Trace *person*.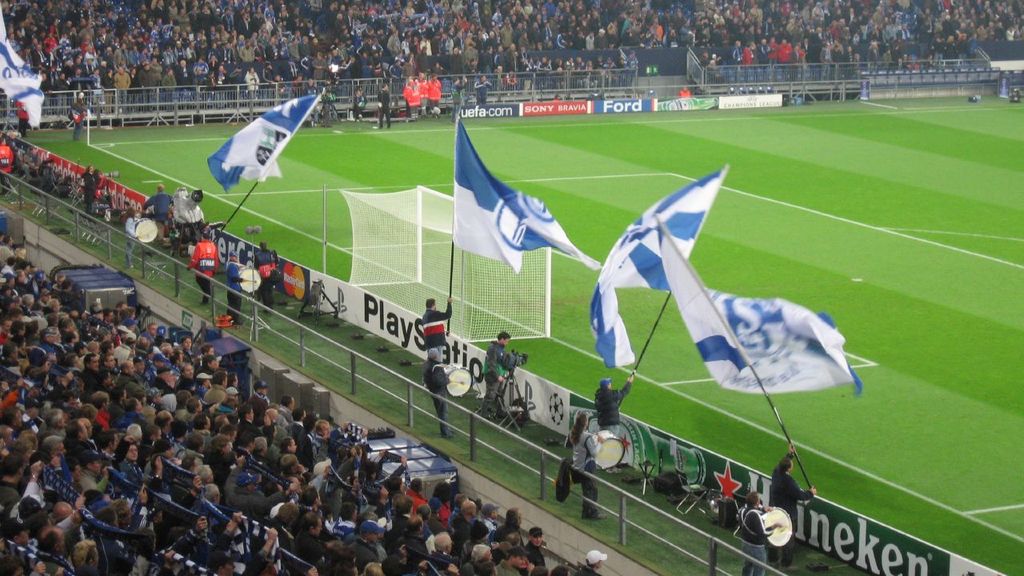
Traced to (left=80, top=163, right=100, bottom=222).
